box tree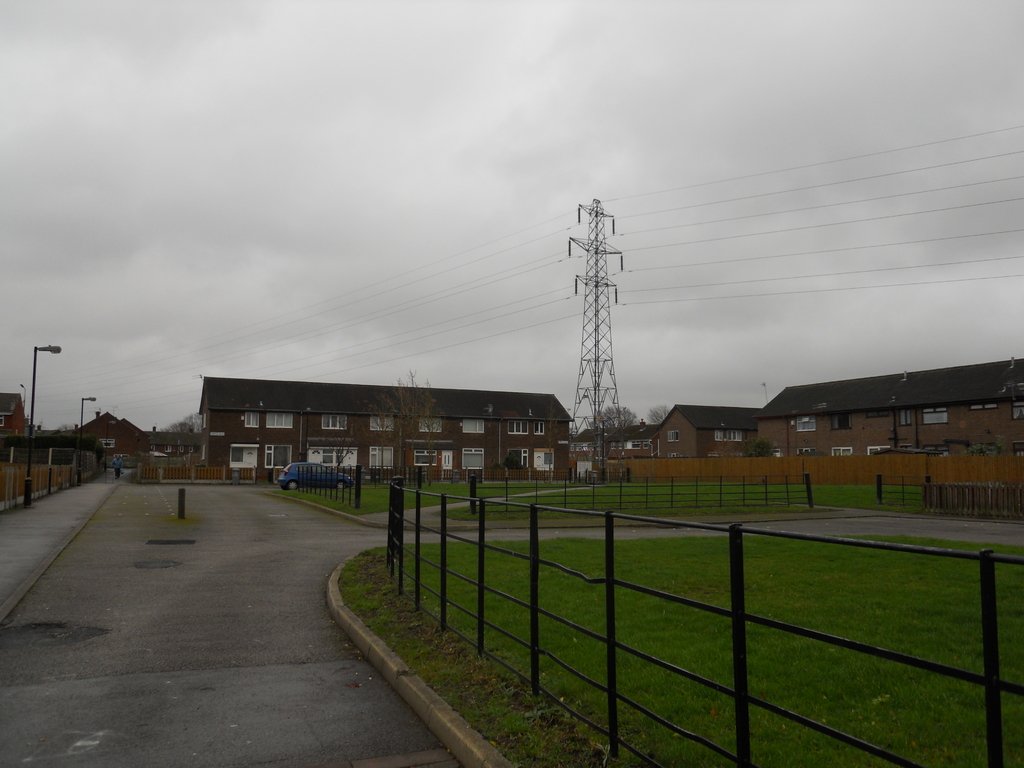
186, 406, 203, 438
